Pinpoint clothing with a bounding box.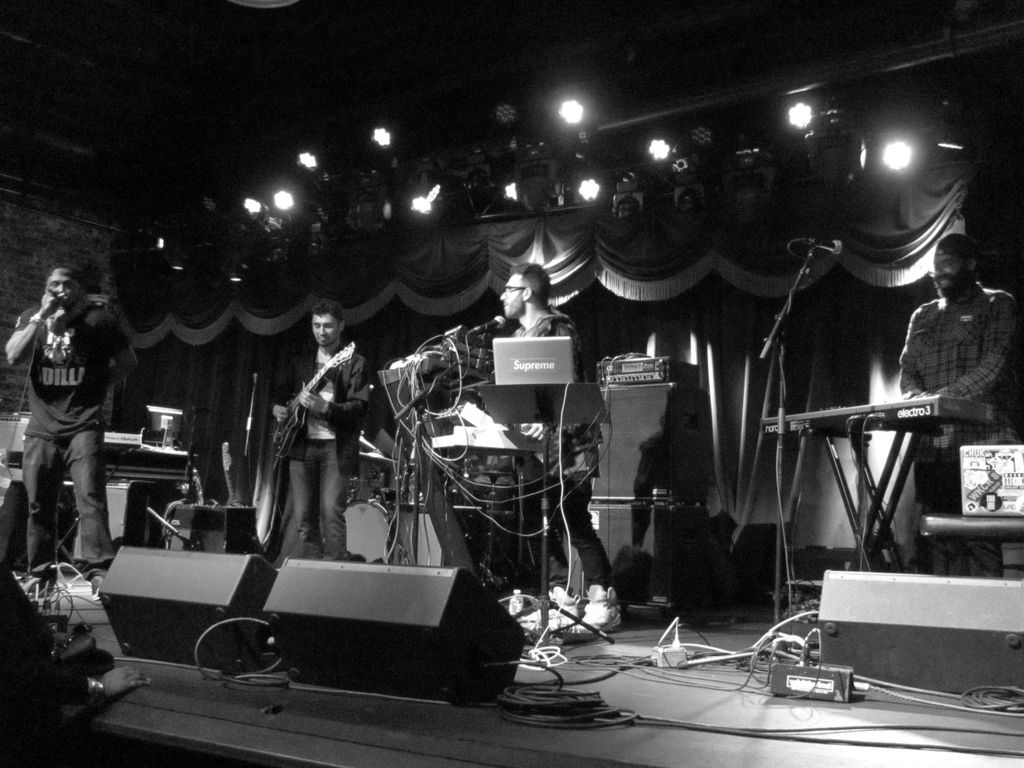
select_region(494, 298, 621, 595).
